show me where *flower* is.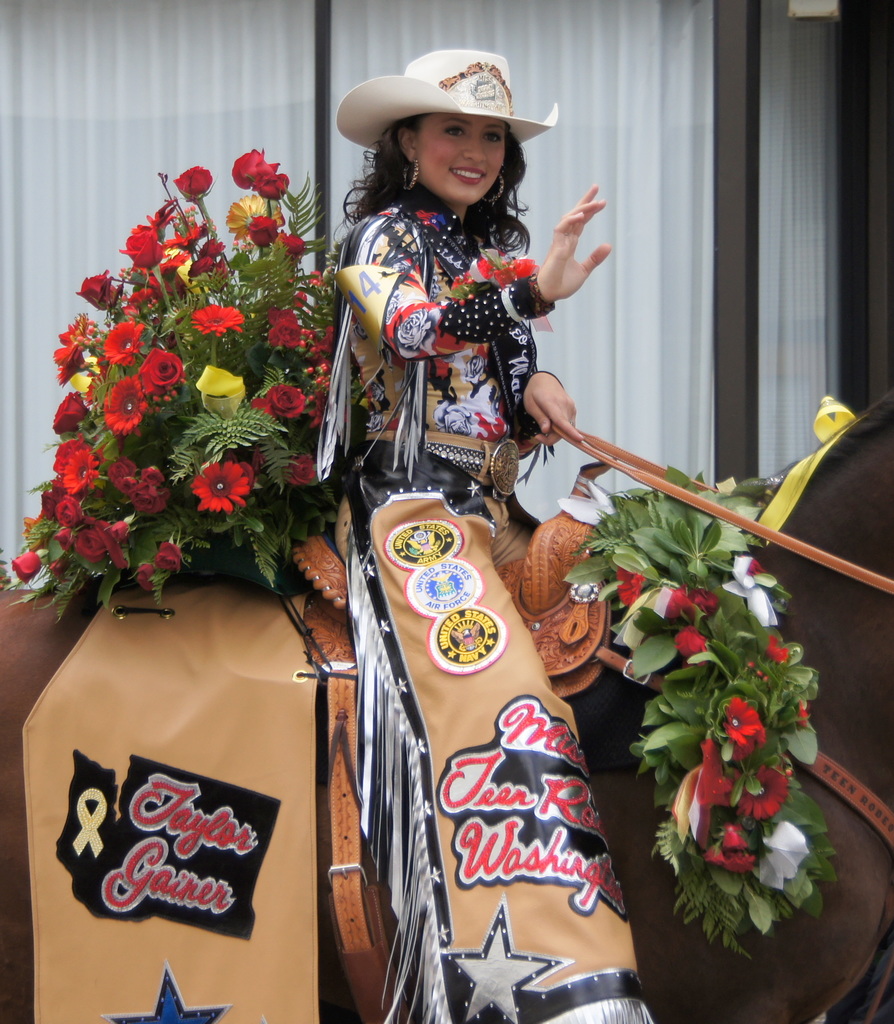
*flower* is at left=248, top=451, right=267, bottom=483.
